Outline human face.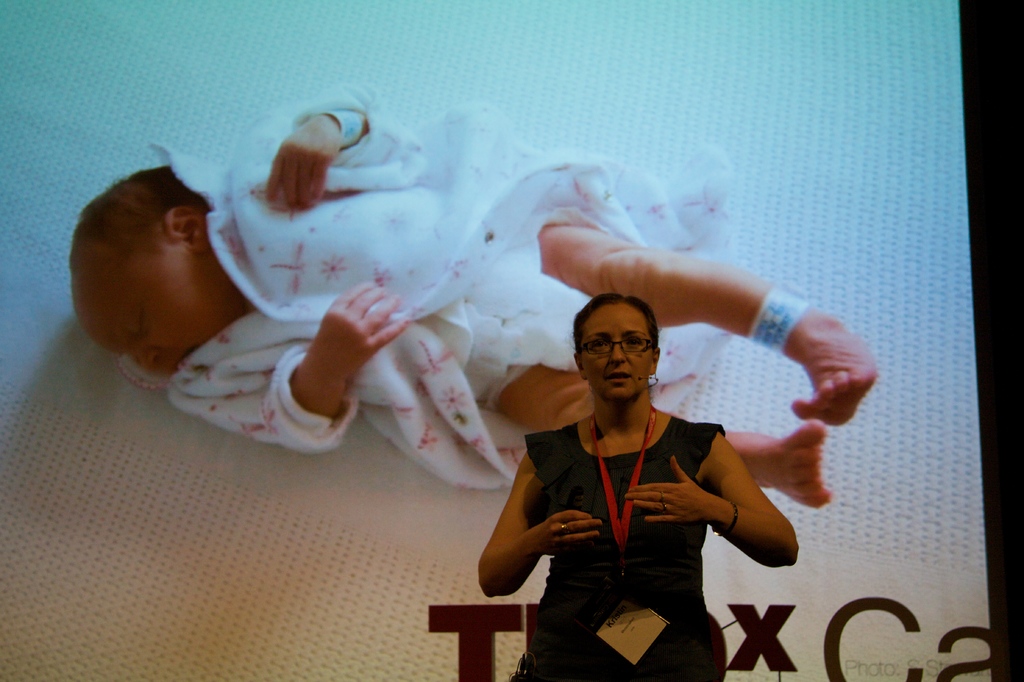
Outline: crop(576, 303, 652, 405).
